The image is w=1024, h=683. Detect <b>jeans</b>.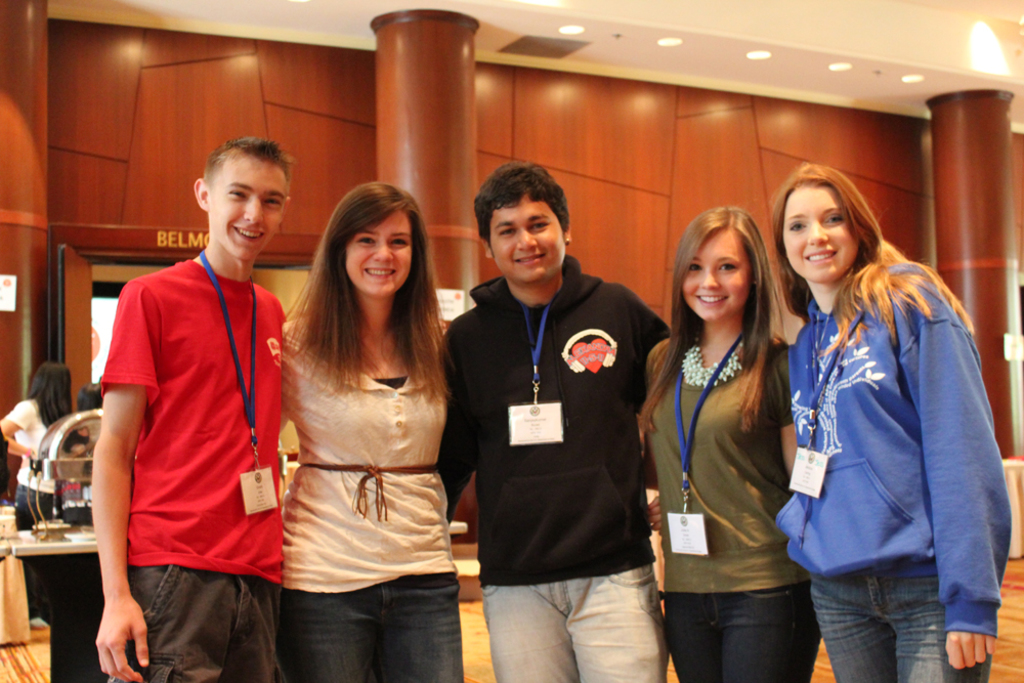
Detection: crop(671, 583, 821, 682).
